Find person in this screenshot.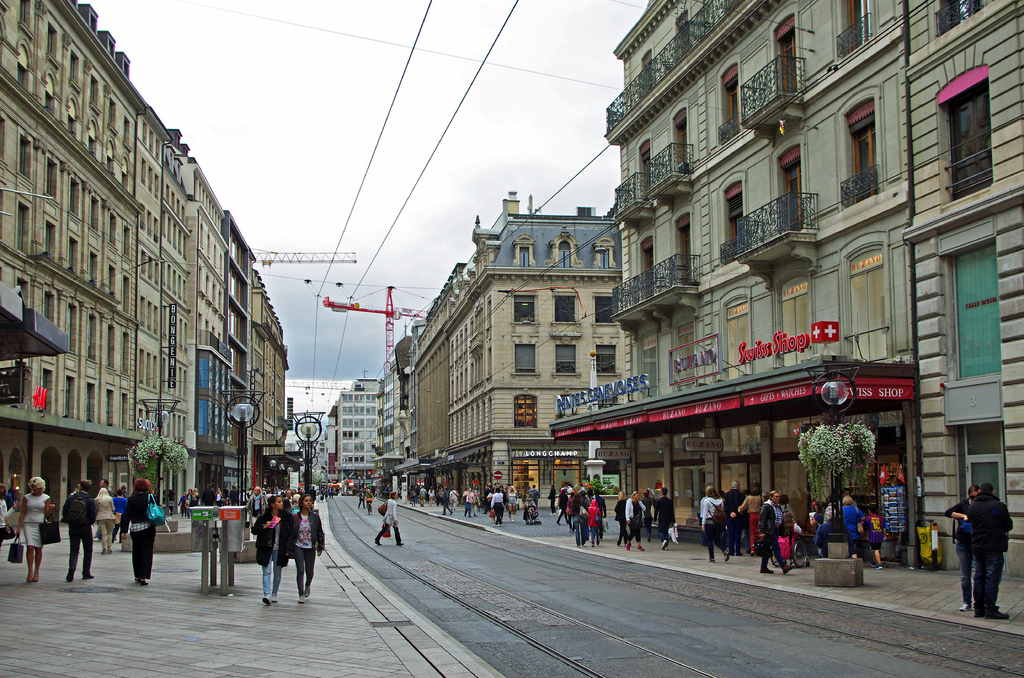
The bounding box for person is 700:487:728:563.
